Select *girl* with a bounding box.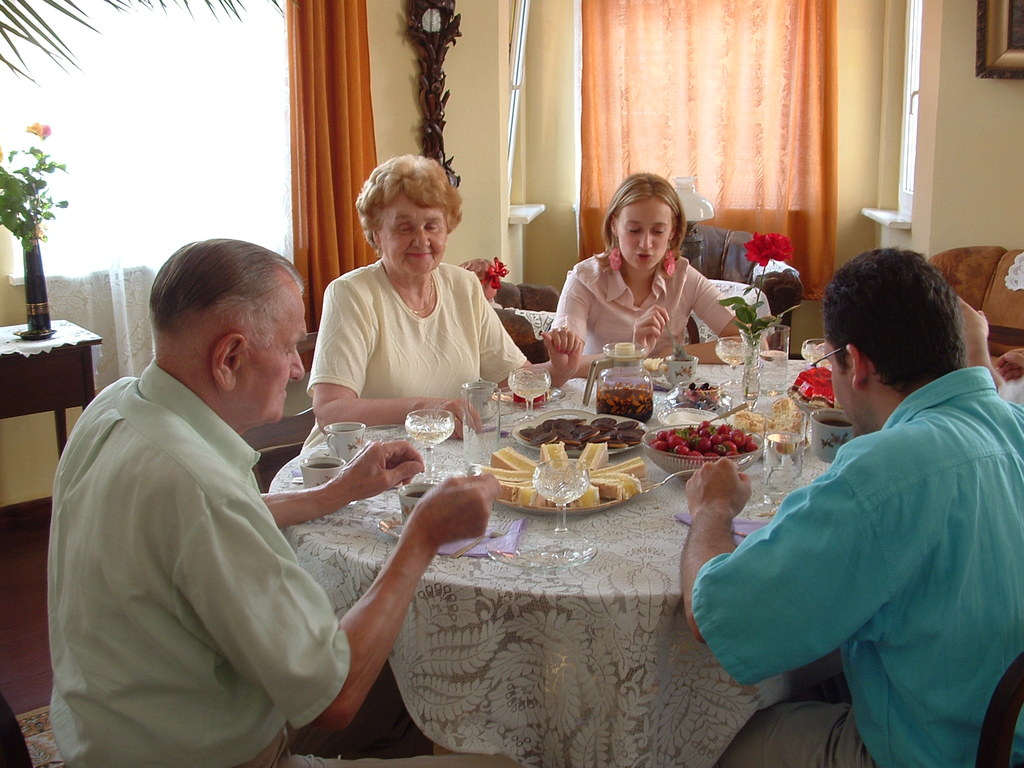
554,164,740,369.
